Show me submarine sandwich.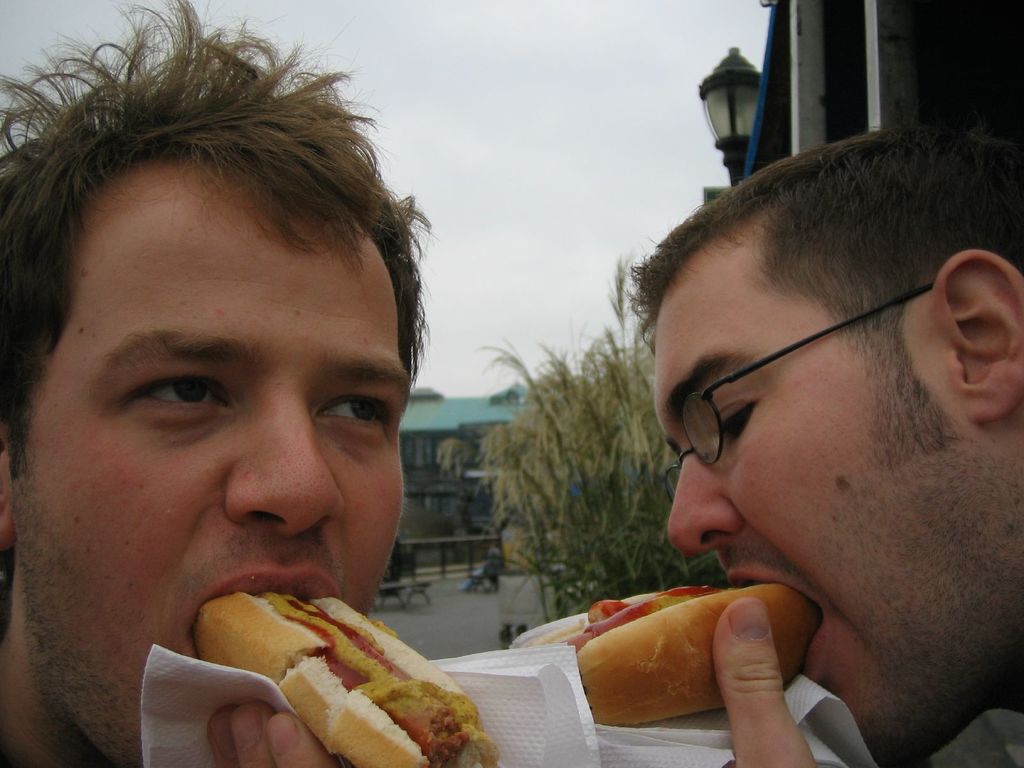
submarine sandwich is here: [527, 584, 819, 729].
